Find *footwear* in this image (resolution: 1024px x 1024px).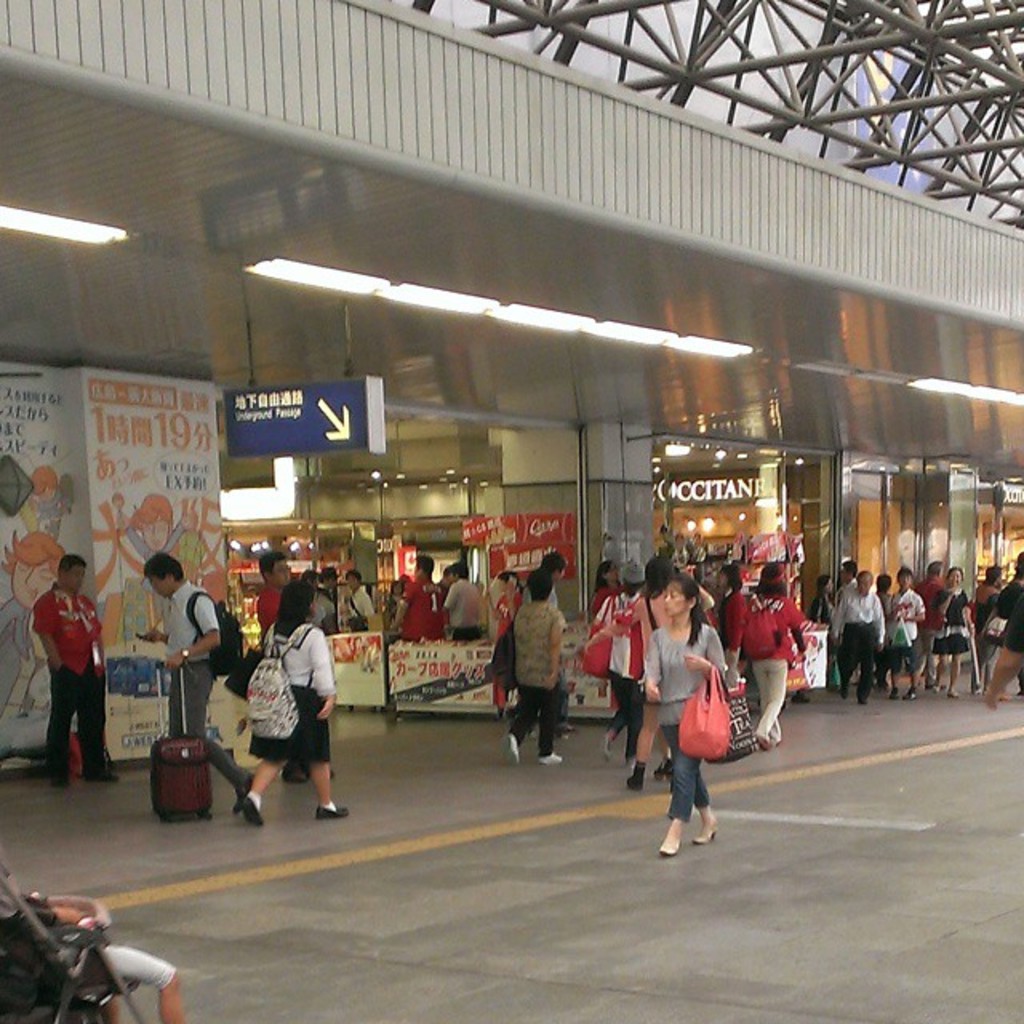
left=792, top=685, right=808, bottom=702.
